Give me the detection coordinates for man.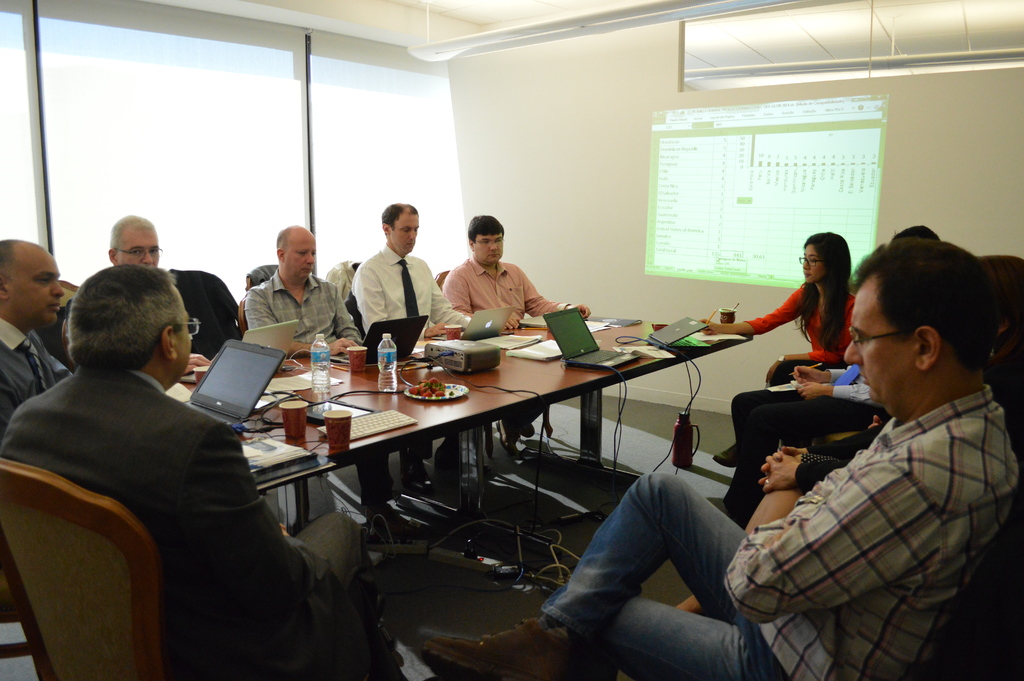
x1=420 y1=238 x2=1021 y2=680.
